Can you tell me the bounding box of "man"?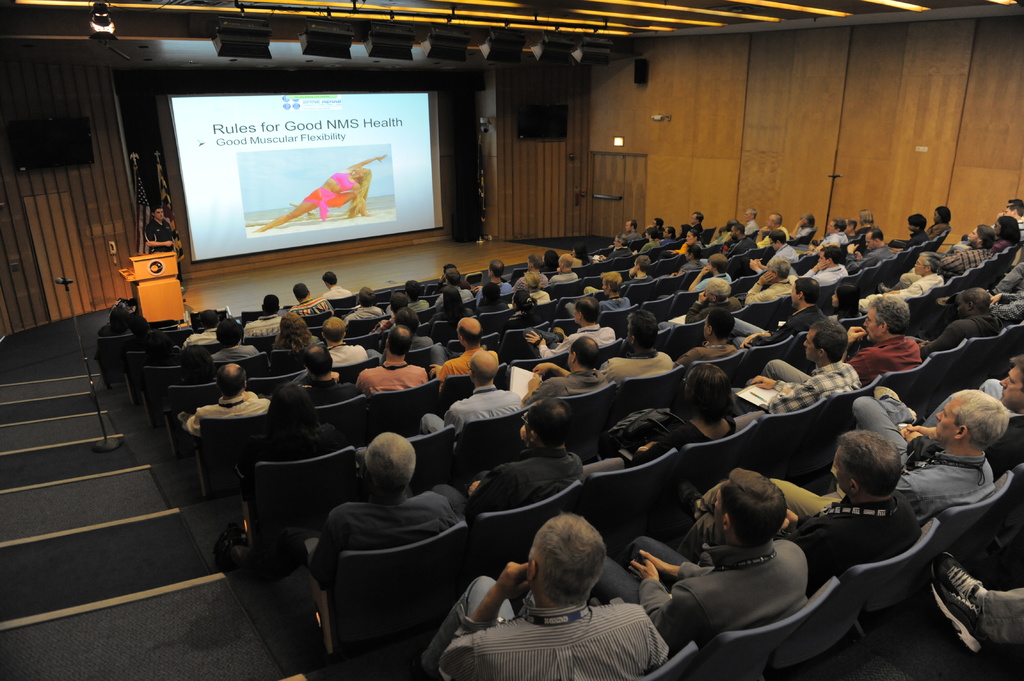
727/219/758/269.
